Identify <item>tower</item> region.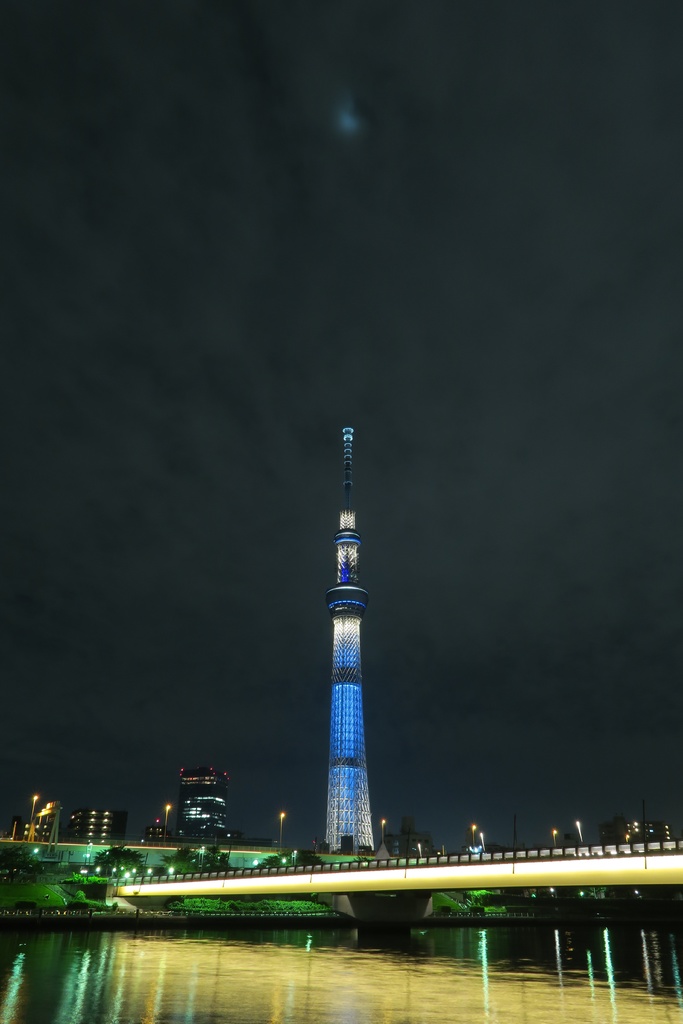
Region: <box>316,412,379,857</box>.
